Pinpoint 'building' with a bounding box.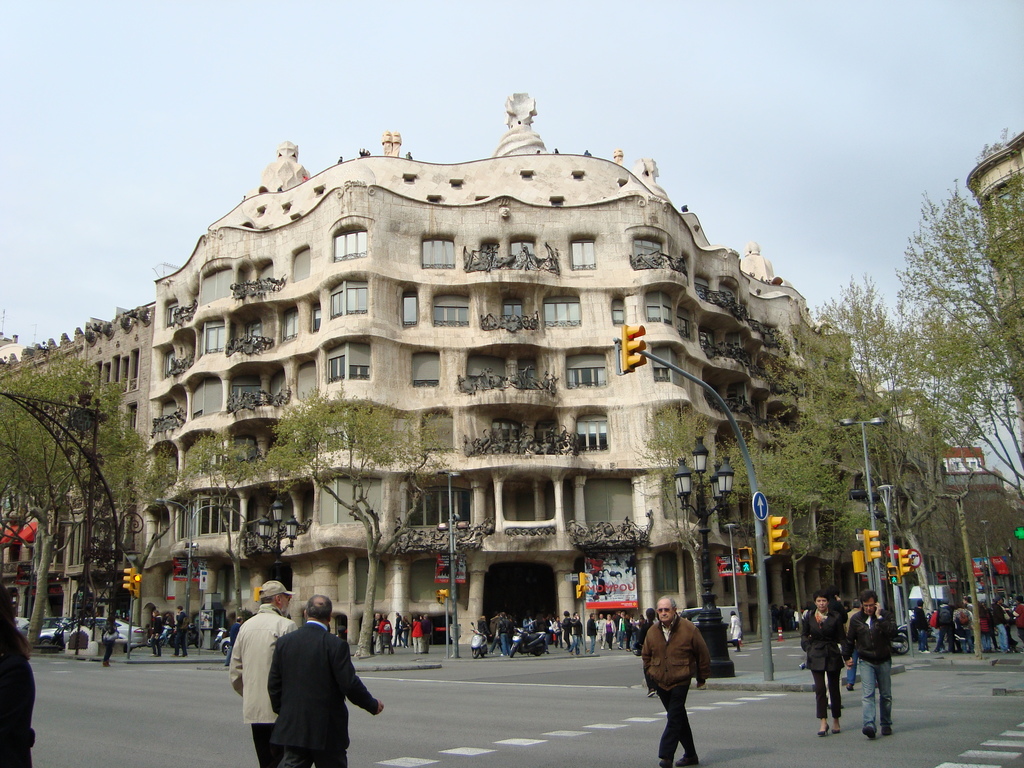
bbox=(0, 90, 945, 648).
